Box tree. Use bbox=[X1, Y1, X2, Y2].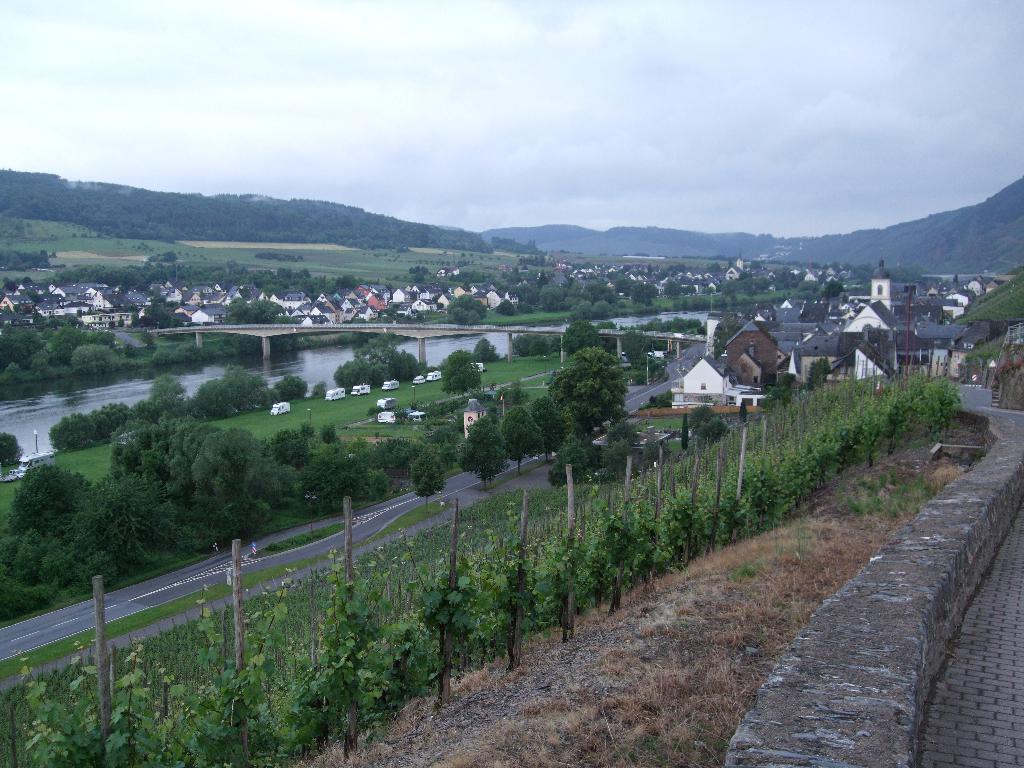
bbox=[128, 399, 159, 415].
